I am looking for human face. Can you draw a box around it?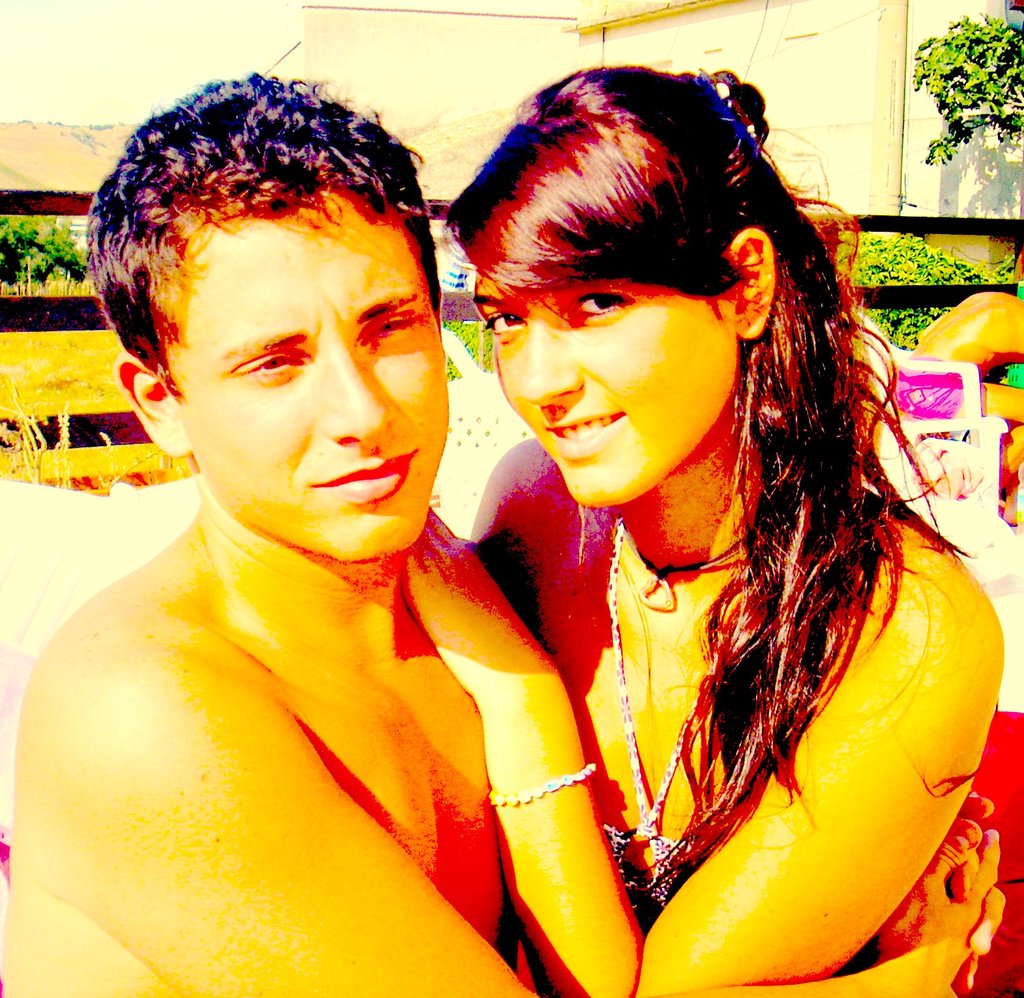
Sure, the bounding box is 473:274:737:504.
